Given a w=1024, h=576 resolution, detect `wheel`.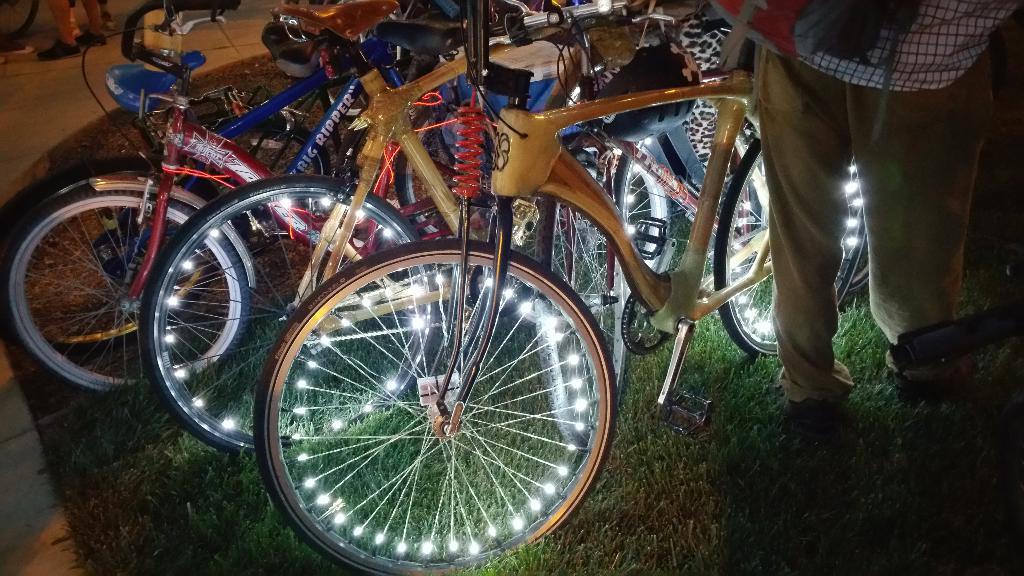
bbox=(536, 150, 624, 479).
